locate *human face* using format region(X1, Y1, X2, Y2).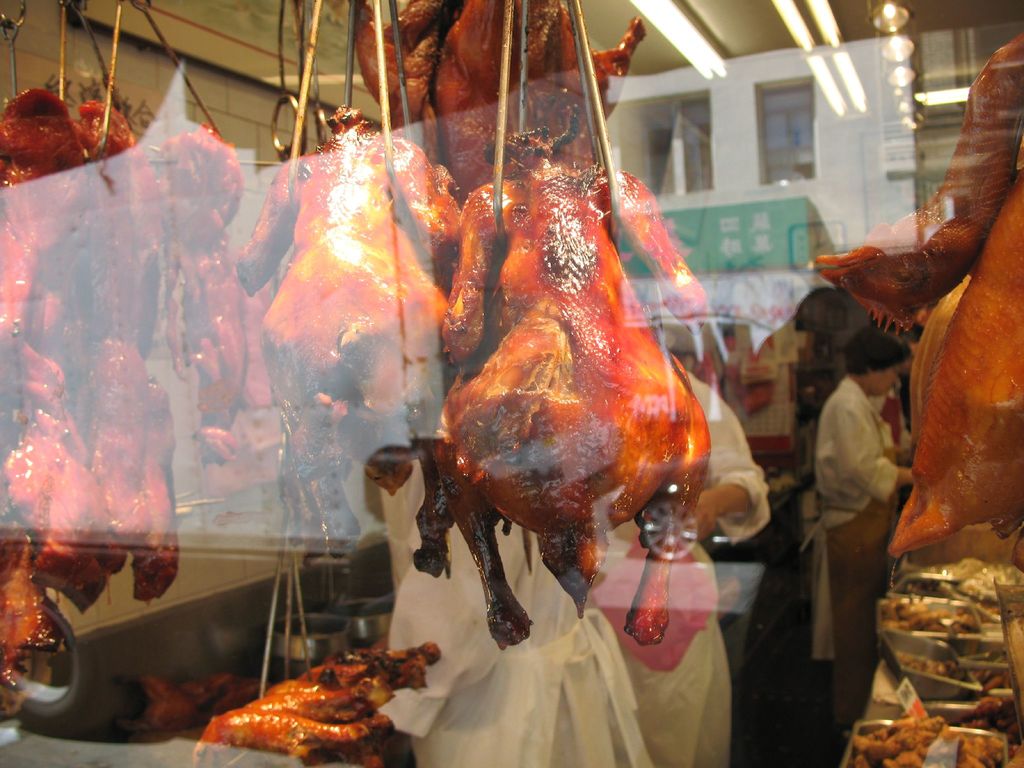
region(864, 355, 904, 400).
